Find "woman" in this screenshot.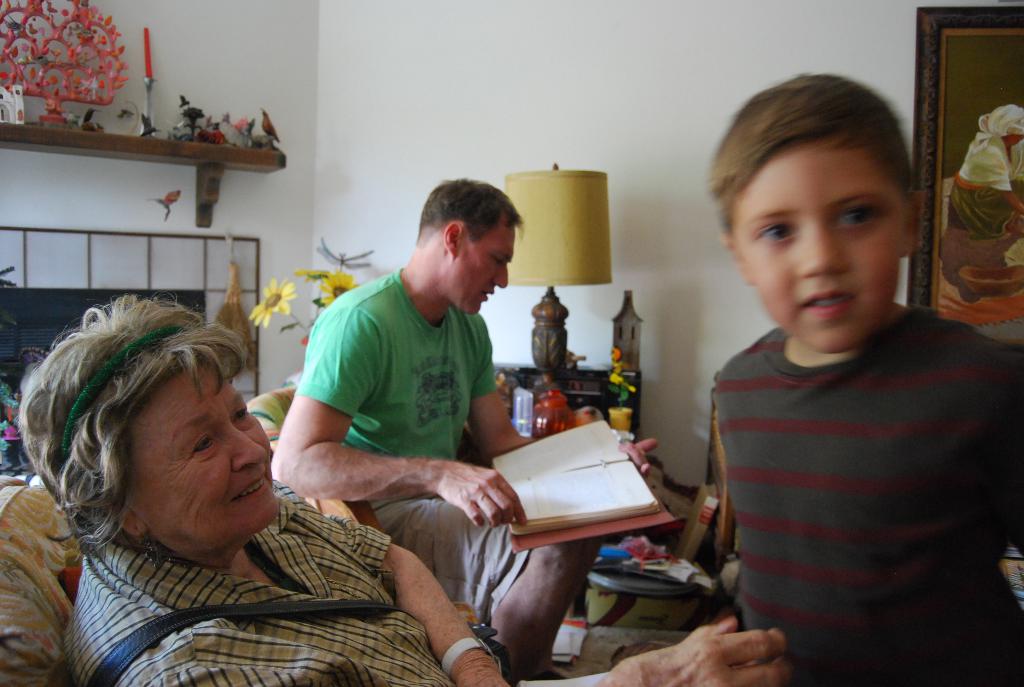
The bounding box for "woman" is 12 287 796 686.
